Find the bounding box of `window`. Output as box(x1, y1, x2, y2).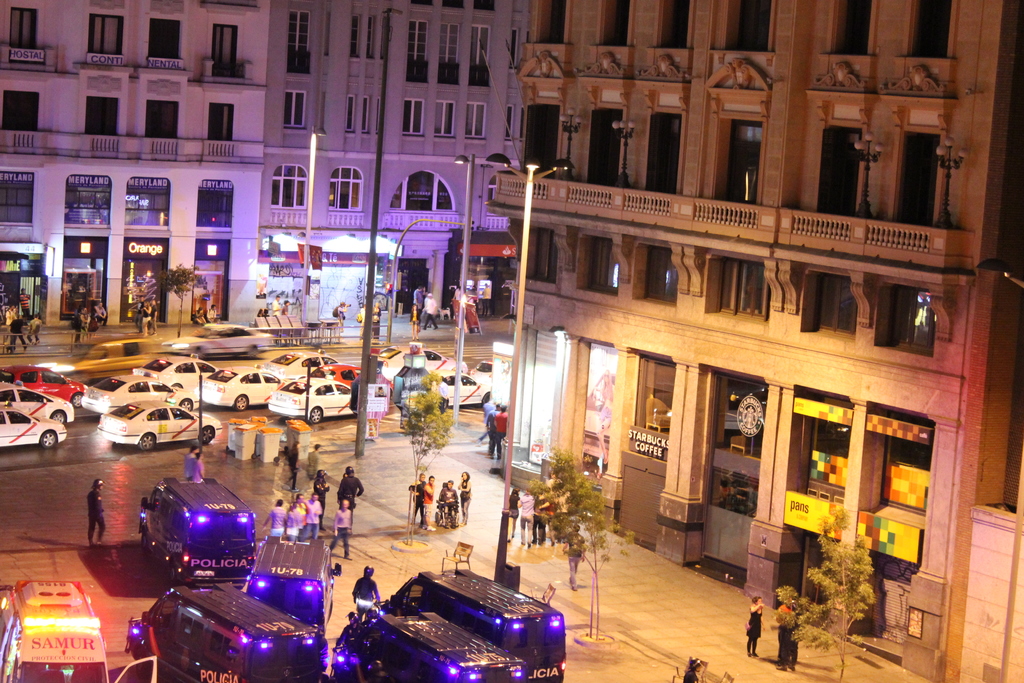
box(814, 277, 851, 336).
